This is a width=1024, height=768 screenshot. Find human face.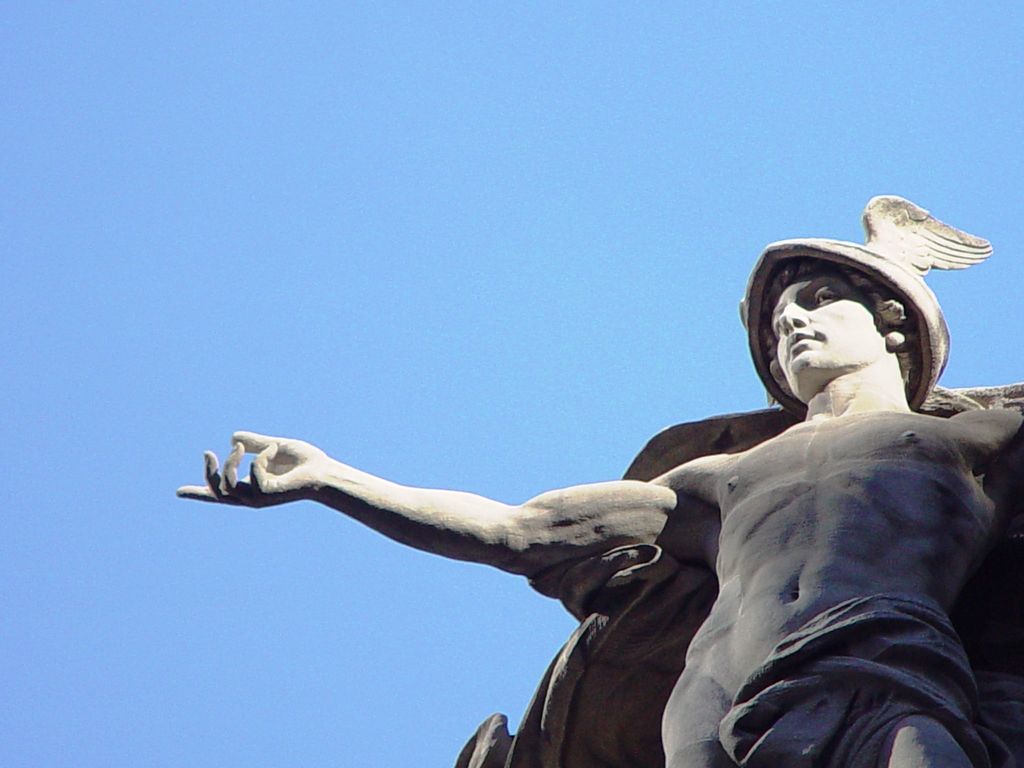
Bounding box: x1=769, y1=278, x2=898, y2=396.
